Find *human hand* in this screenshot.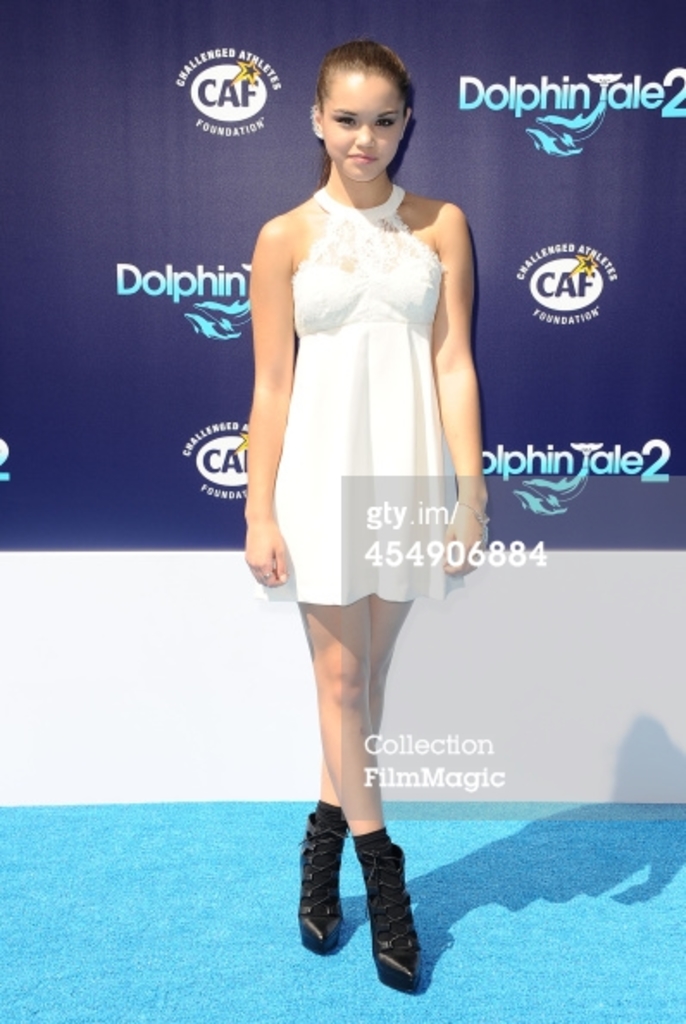
The bounding box for *human hand* is detection(441, 498, 493, 578).
